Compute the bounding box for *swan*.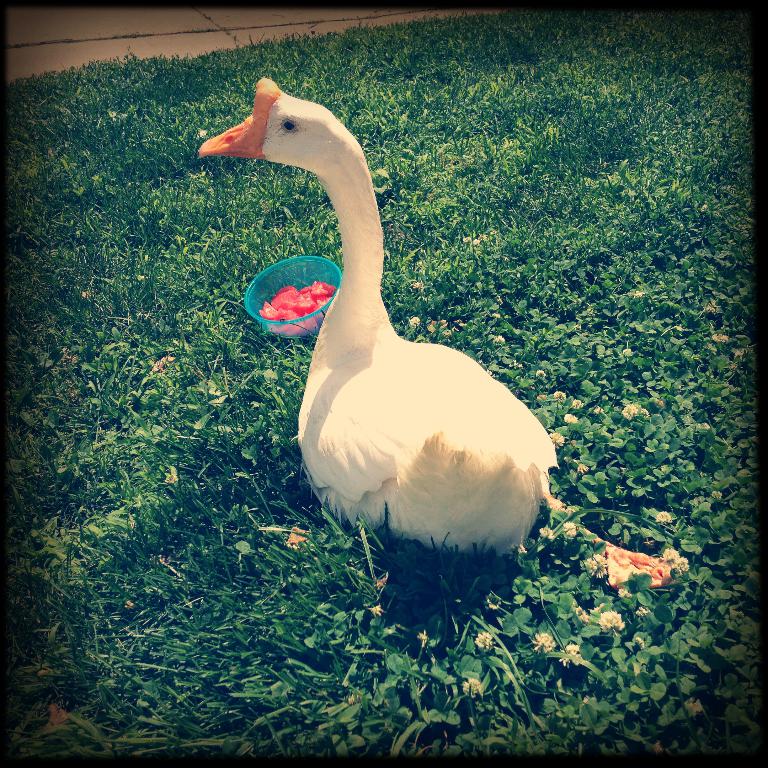
Rect(195, 76, 558, 556).
